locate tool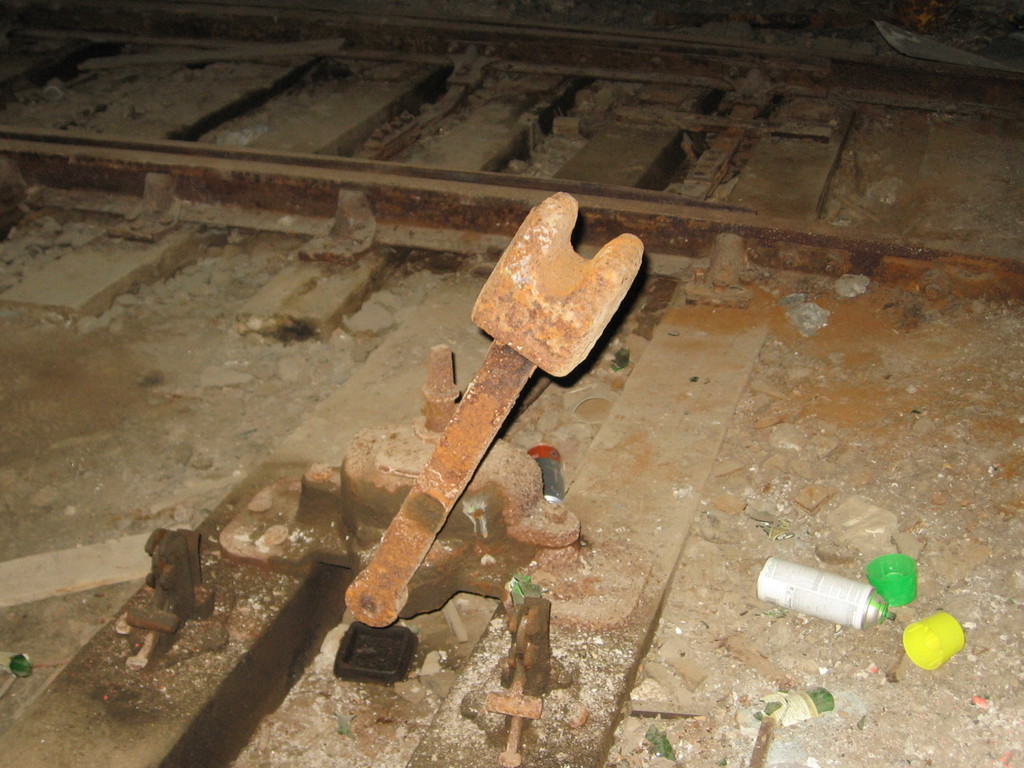
<bbox>311, 180, 627, 670</bbox>
